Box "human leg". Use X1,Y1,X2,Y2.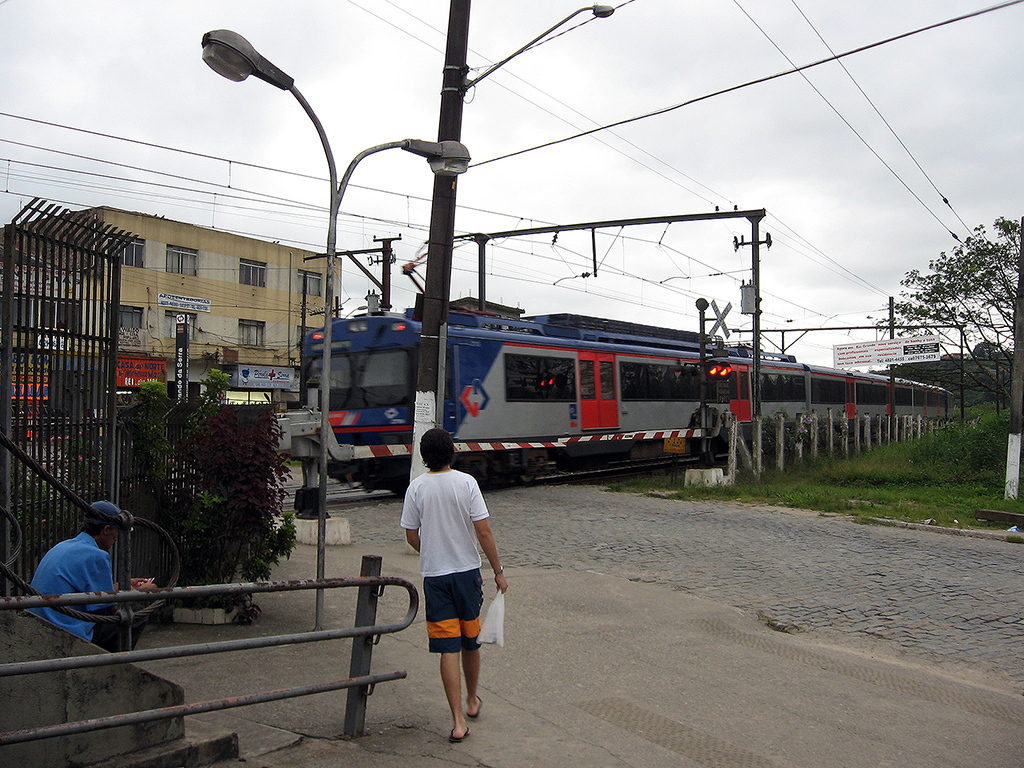
90,594,144,661.
